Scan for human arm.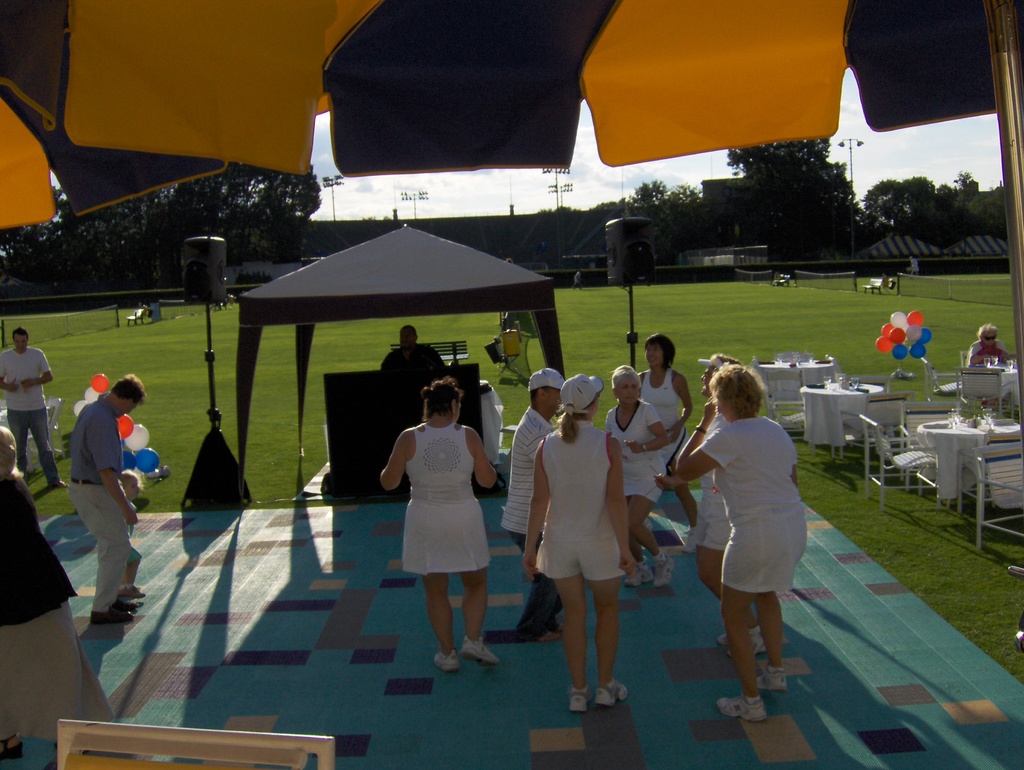
Scan result: x1=376 y1=427 x2=417 y2=495.
